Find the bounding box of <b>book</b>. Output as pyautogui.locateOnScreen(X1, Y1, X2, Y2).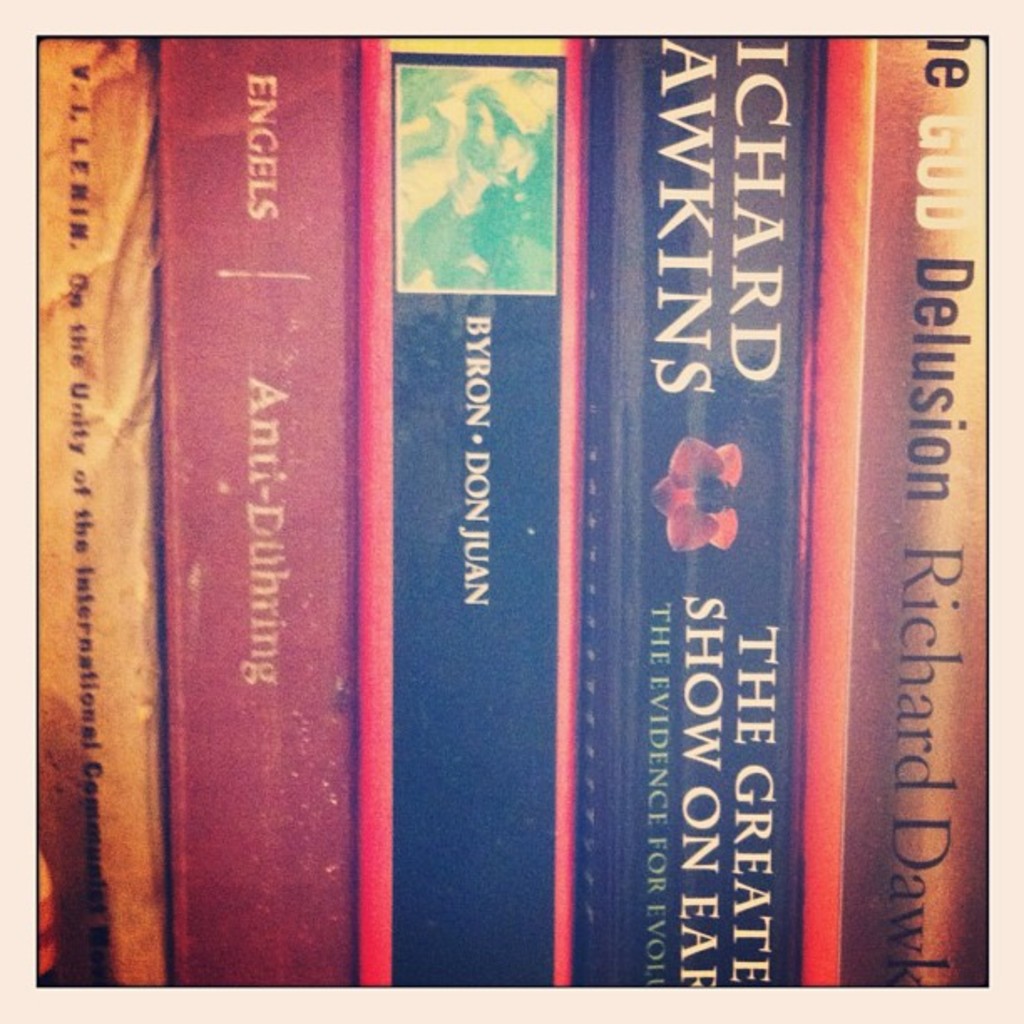
pyautogui.locateOnScreen(156, 42, 358, 987).
